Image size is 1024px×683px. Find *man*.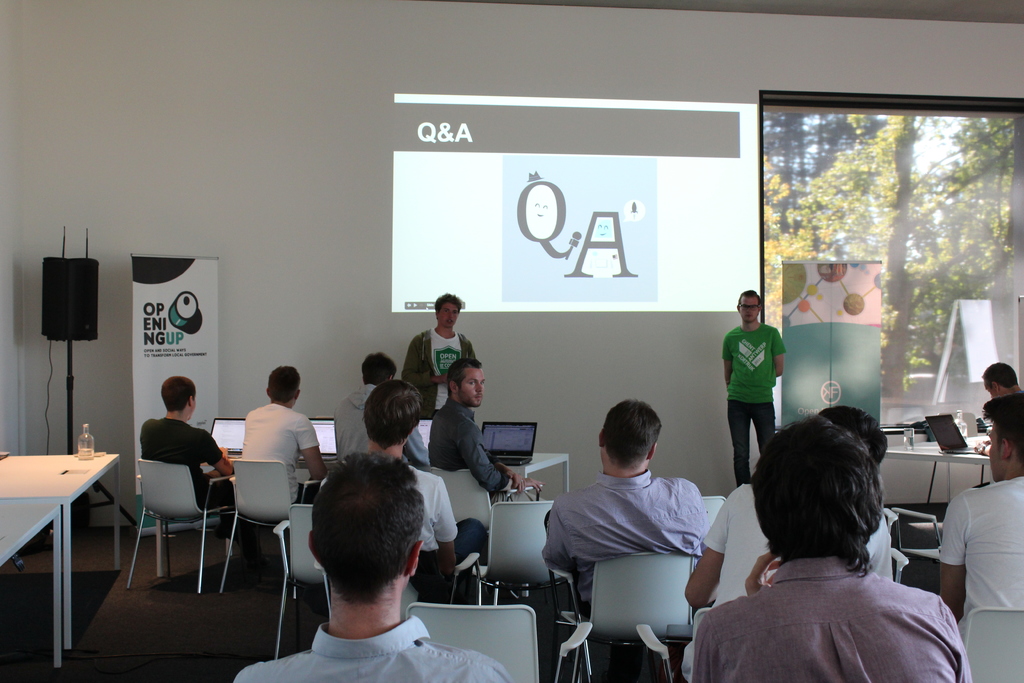
{"left": 232, "top": 450, "right": 509, "bottom": 682}.
